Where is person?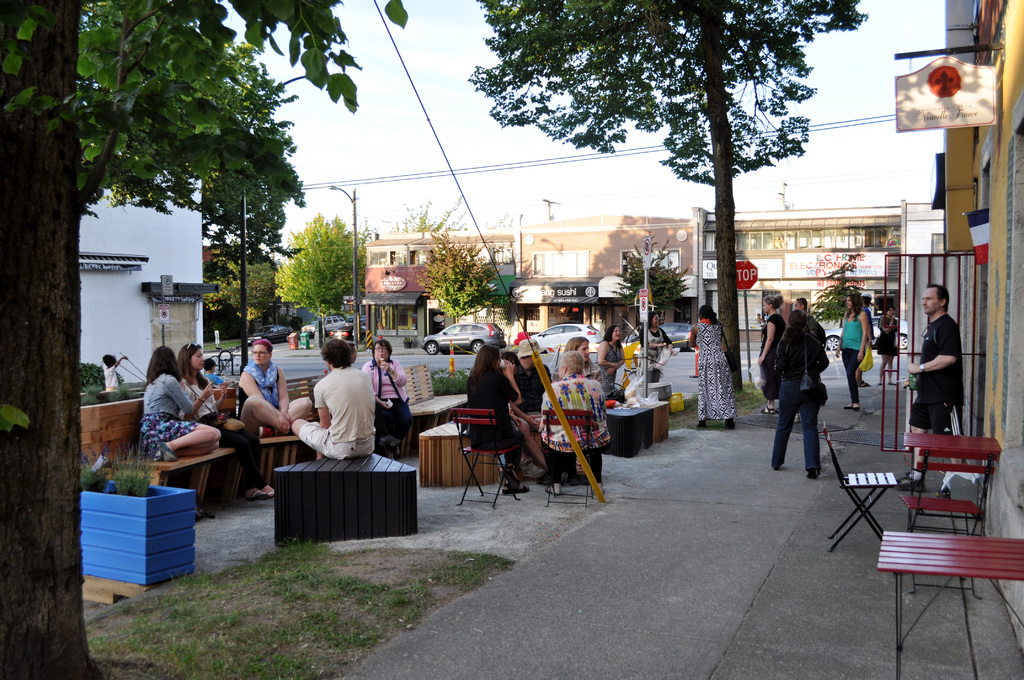
bbox=(235, 337, 314, 442).
